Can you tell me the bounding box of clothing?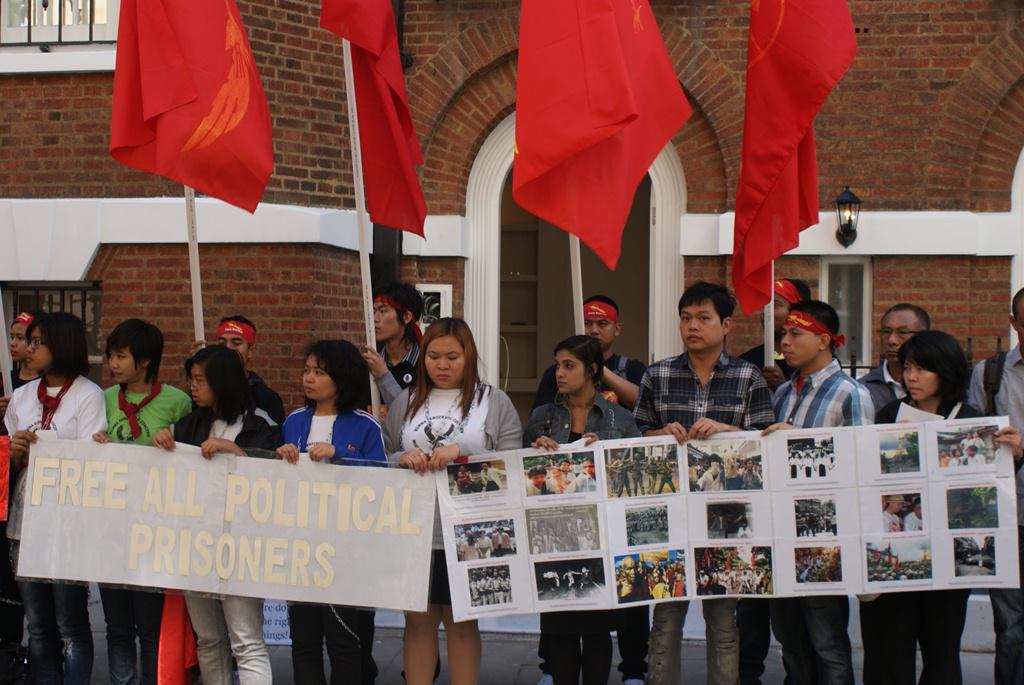
{"x1": 534, "y1": 349, "x2": 644, "y2": 400}.
